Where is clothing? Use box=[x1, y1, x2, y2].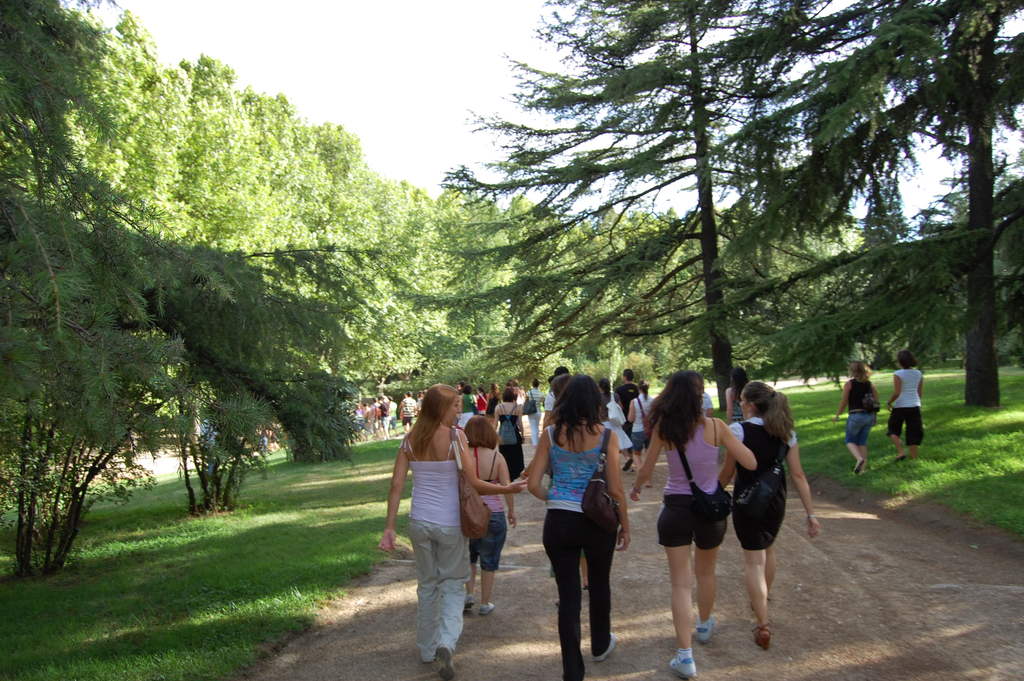
box=[728, 418, 796, 552].
